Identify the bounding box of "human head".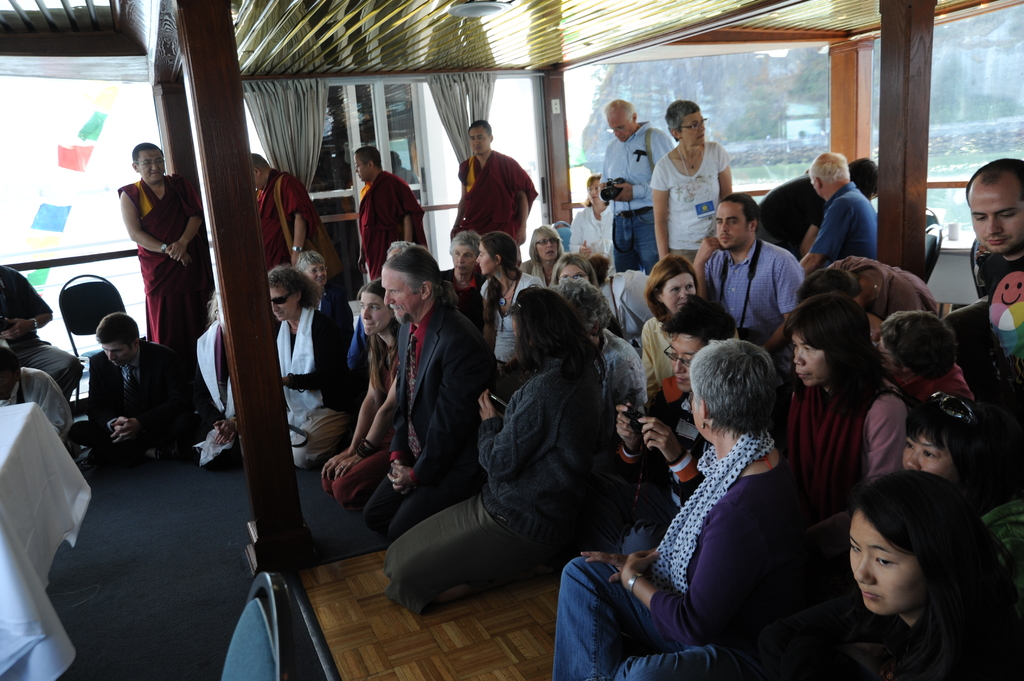
648 251 700 318.
